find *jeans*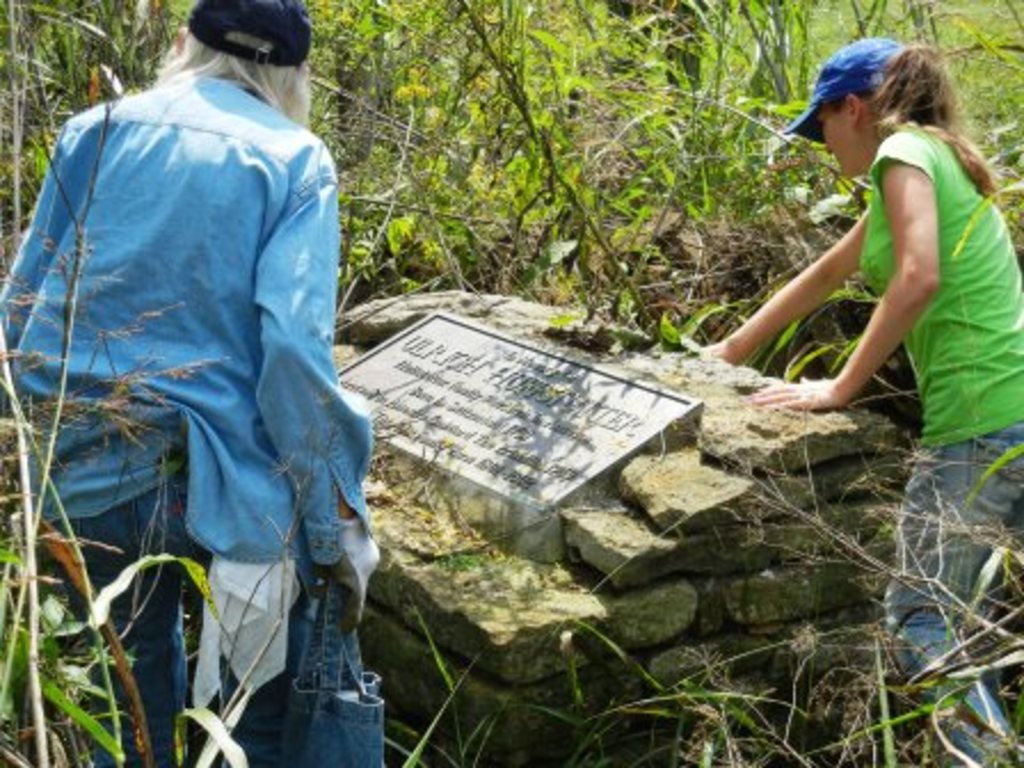
41,473,318,766
